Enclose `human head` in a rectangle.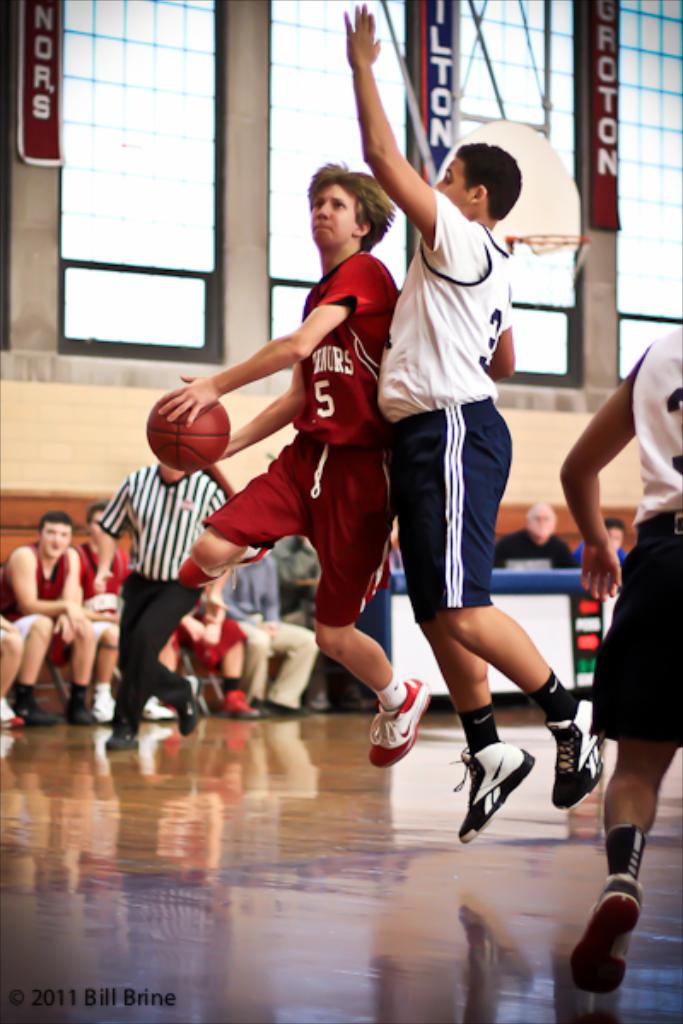
522:502:557:543.
